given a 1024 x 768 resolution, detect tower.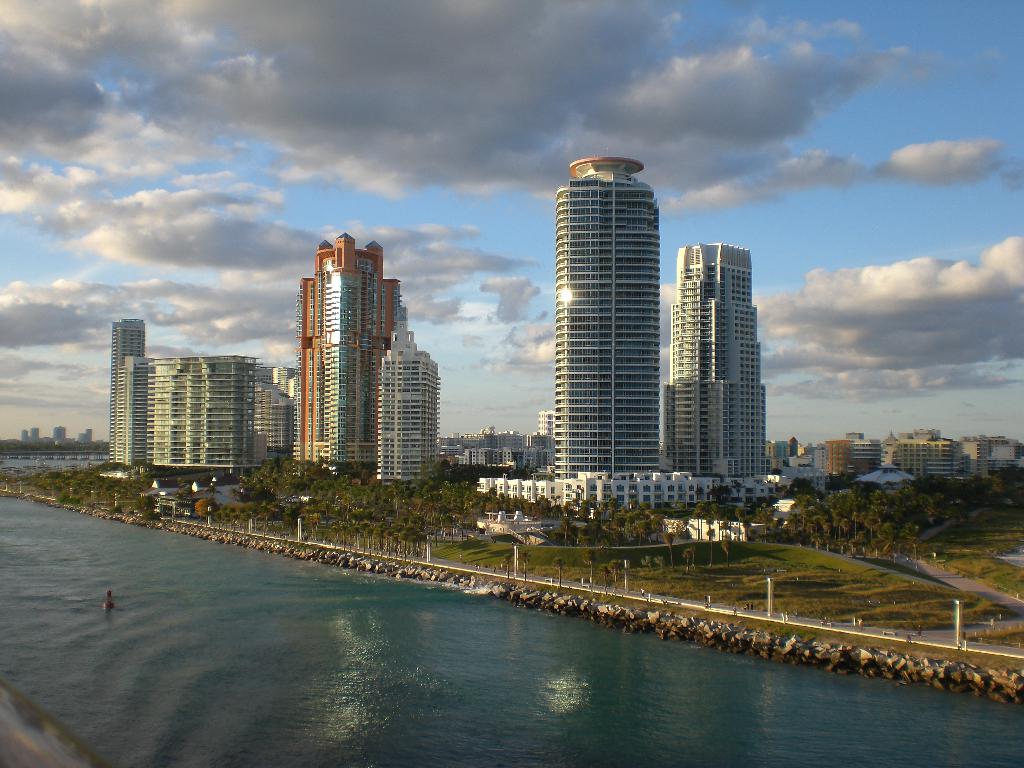
locate(104, 317, 148, 467).
